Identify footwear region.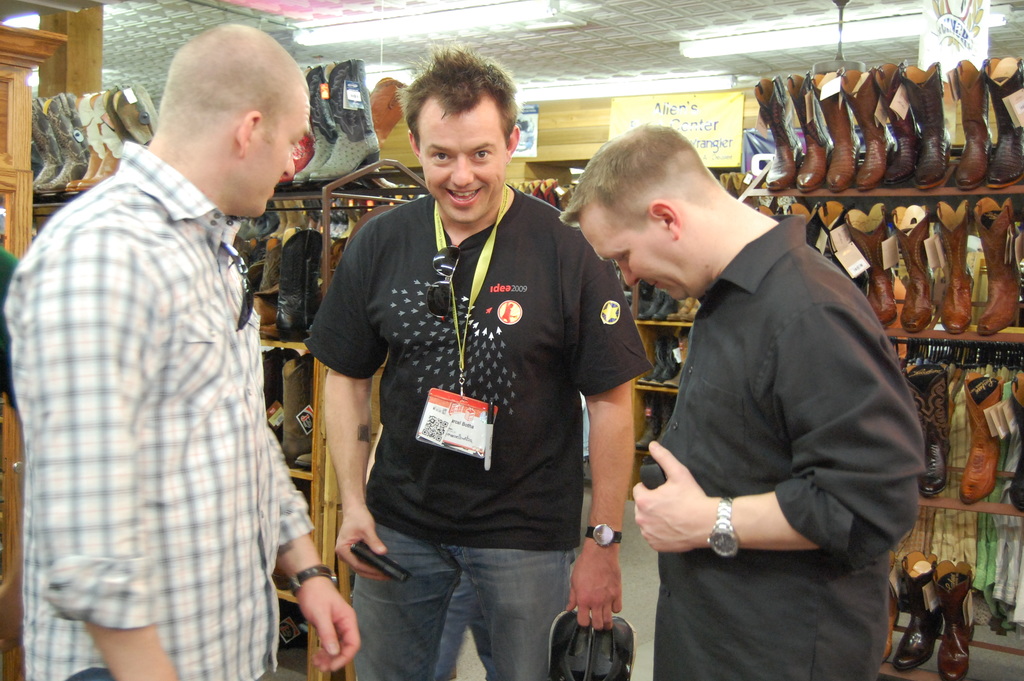
Region: detection(553, 186, 573, 213).
